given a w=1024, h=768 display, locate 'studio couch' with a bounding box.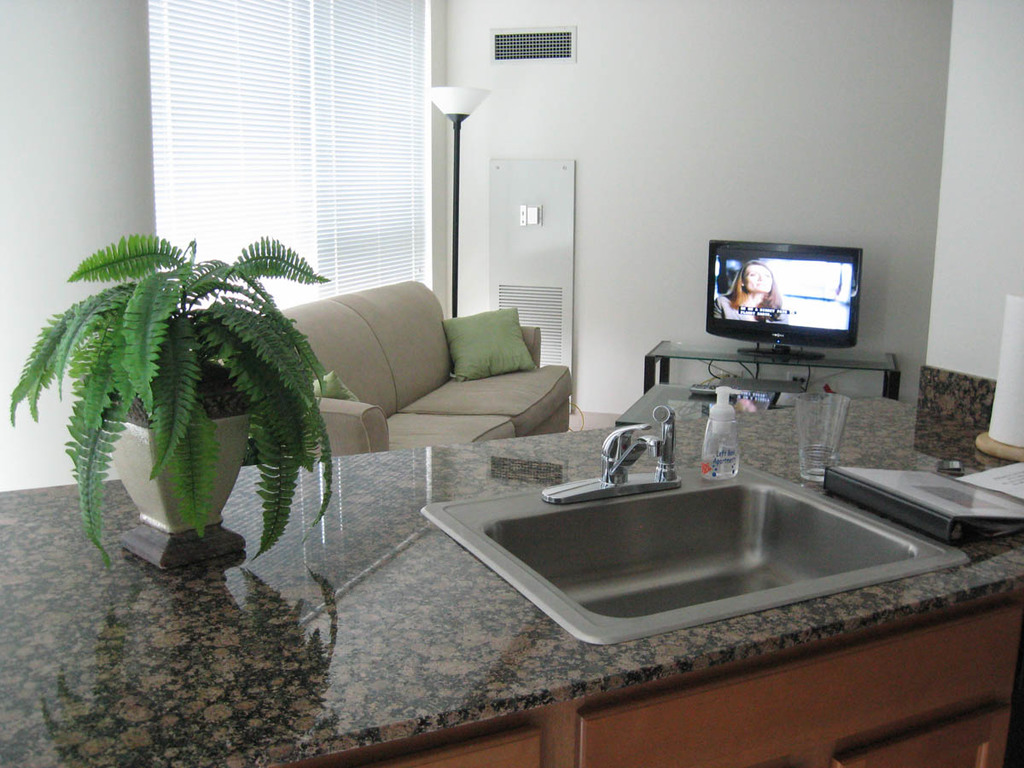
Located: [268,276,579,457].
